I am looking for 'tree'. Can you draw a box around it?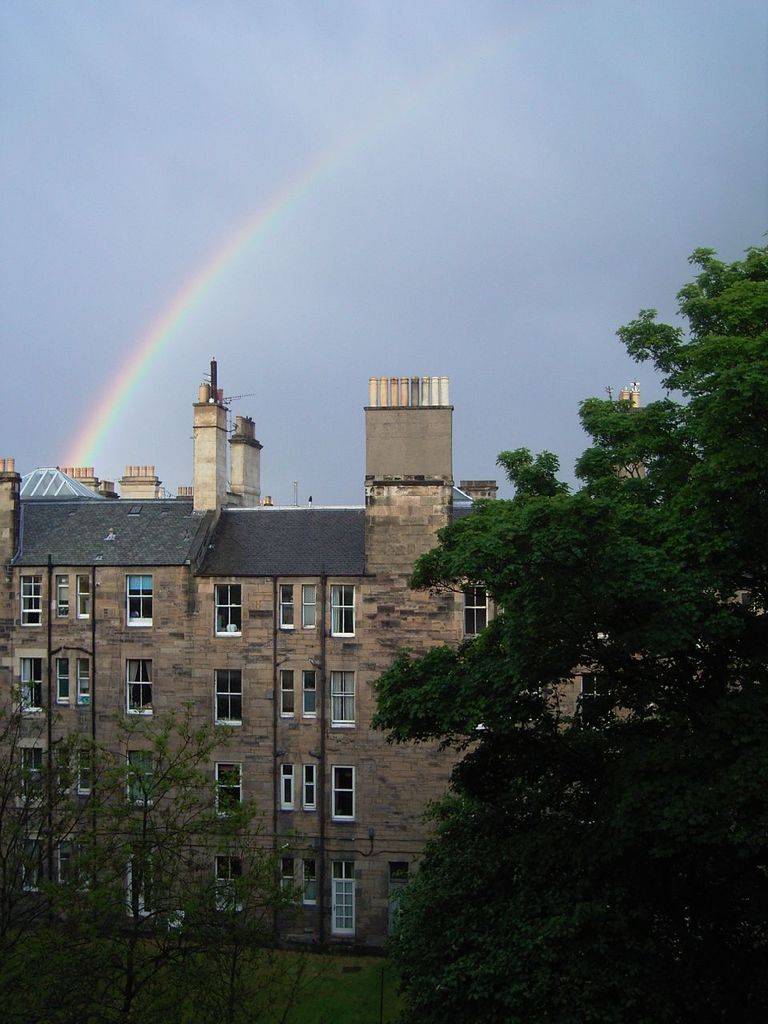
Sure, the bounding box is bbox(83, 695, 308, 1023).
